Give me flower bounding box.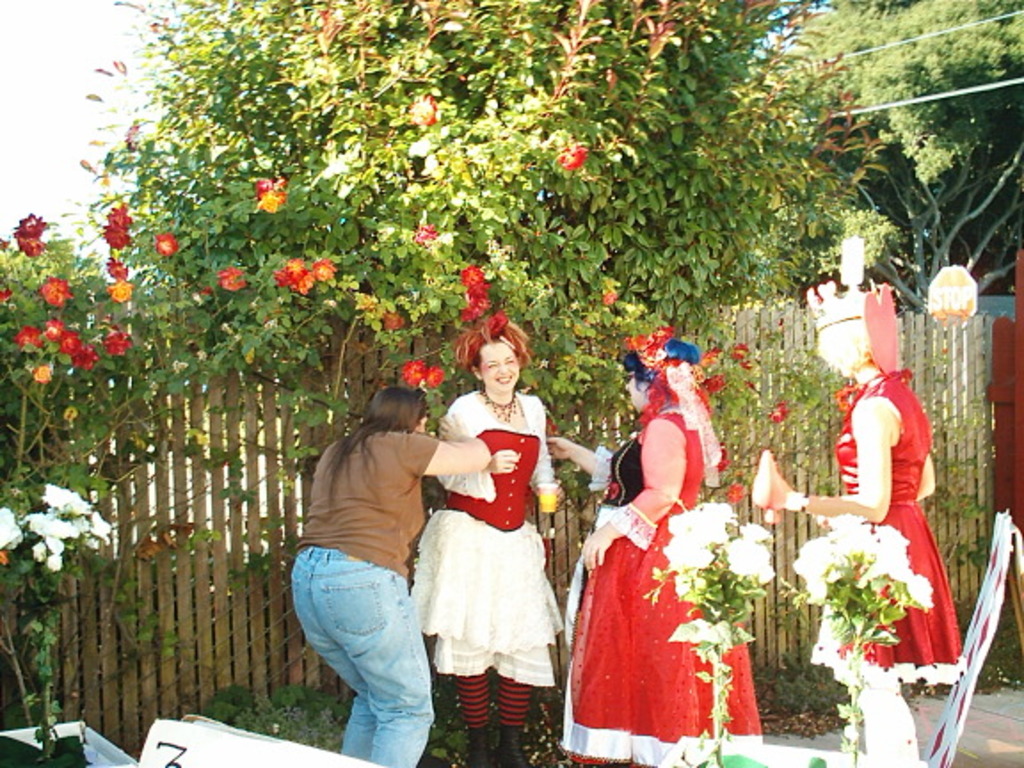
64,411,71,418.
